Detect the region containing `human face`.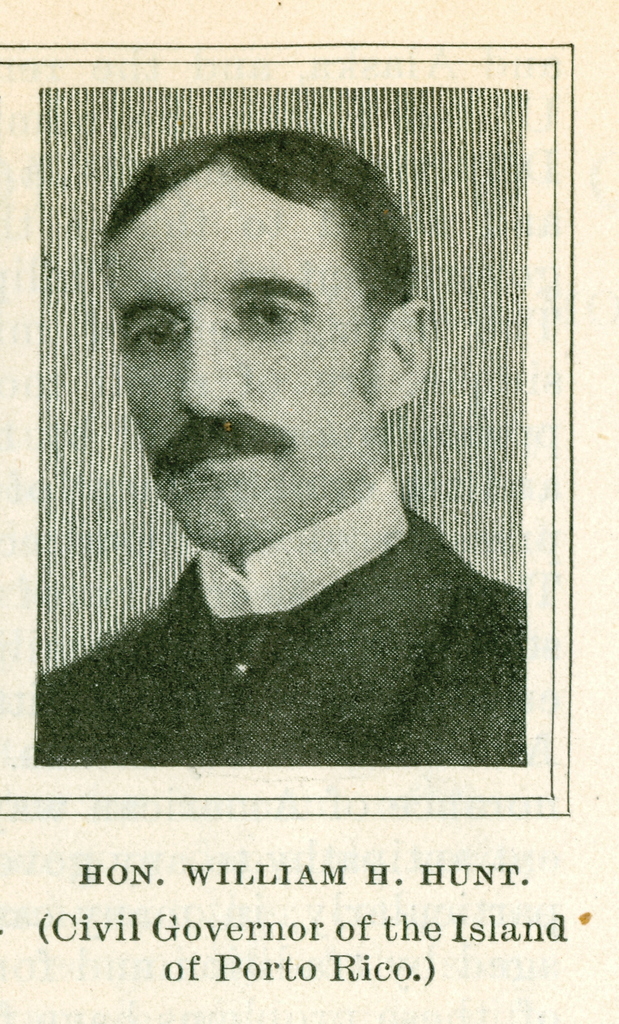
locate(104, 182, 368, 543).
